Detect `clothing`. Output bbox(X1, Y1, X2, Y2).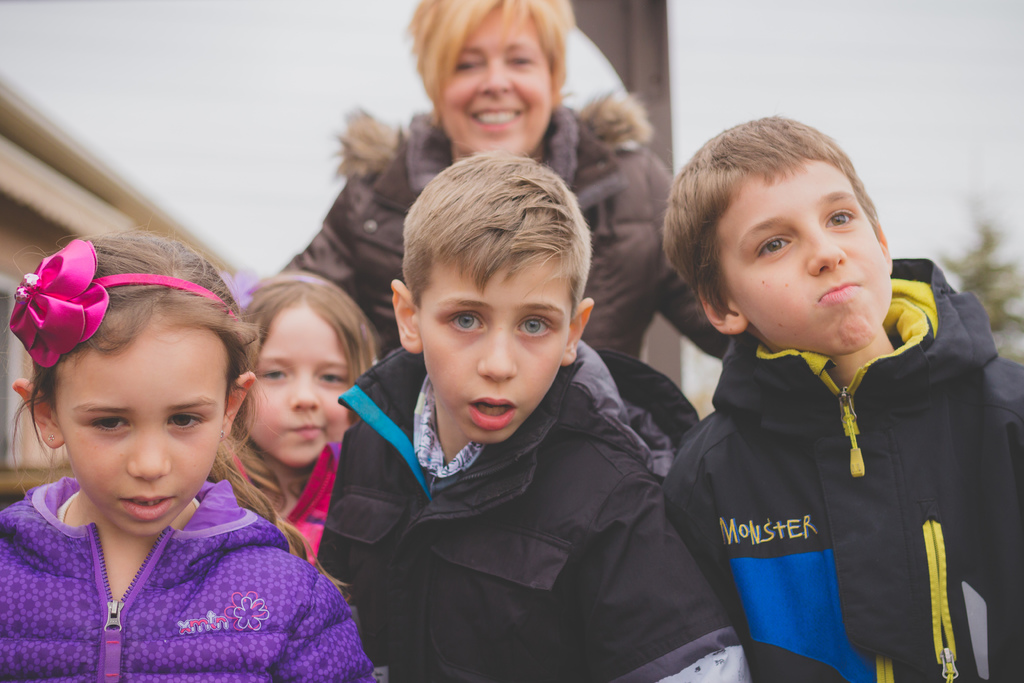
bbox(235, 441, 344, 561).
